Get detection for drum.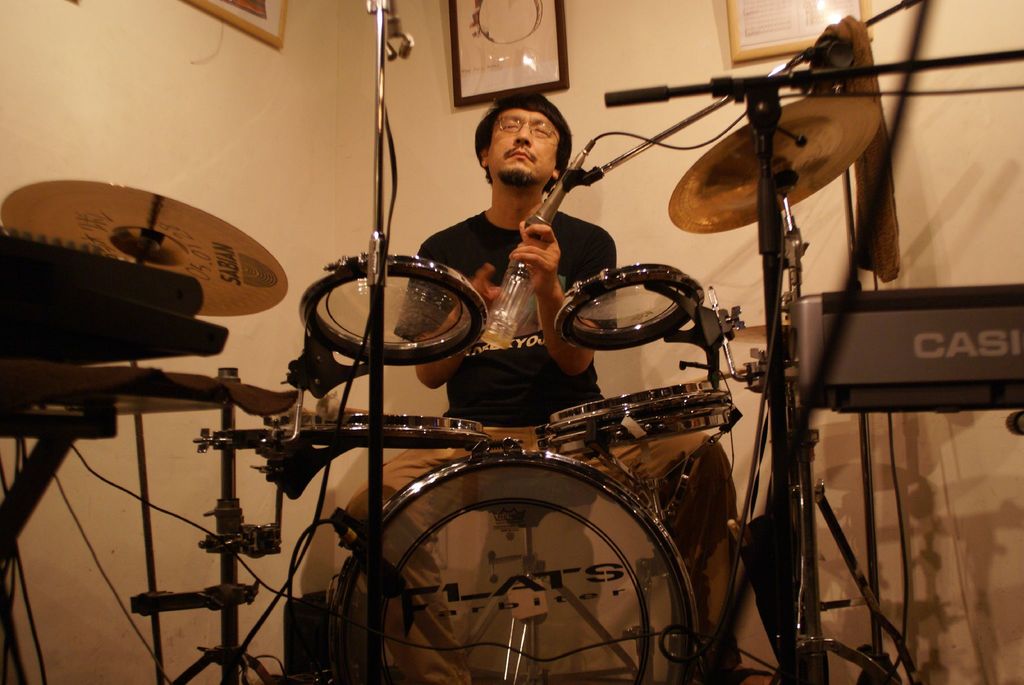
Detection: crop(332, 447, 702, 684).
